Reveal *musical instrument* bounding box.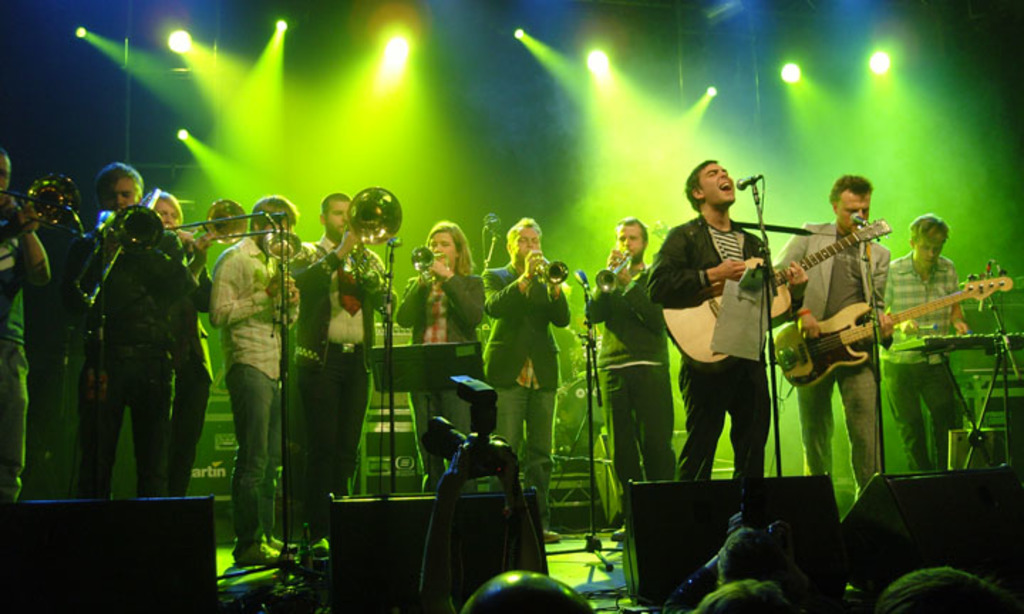
Revealed: detection(654, 213, 897, 372).
